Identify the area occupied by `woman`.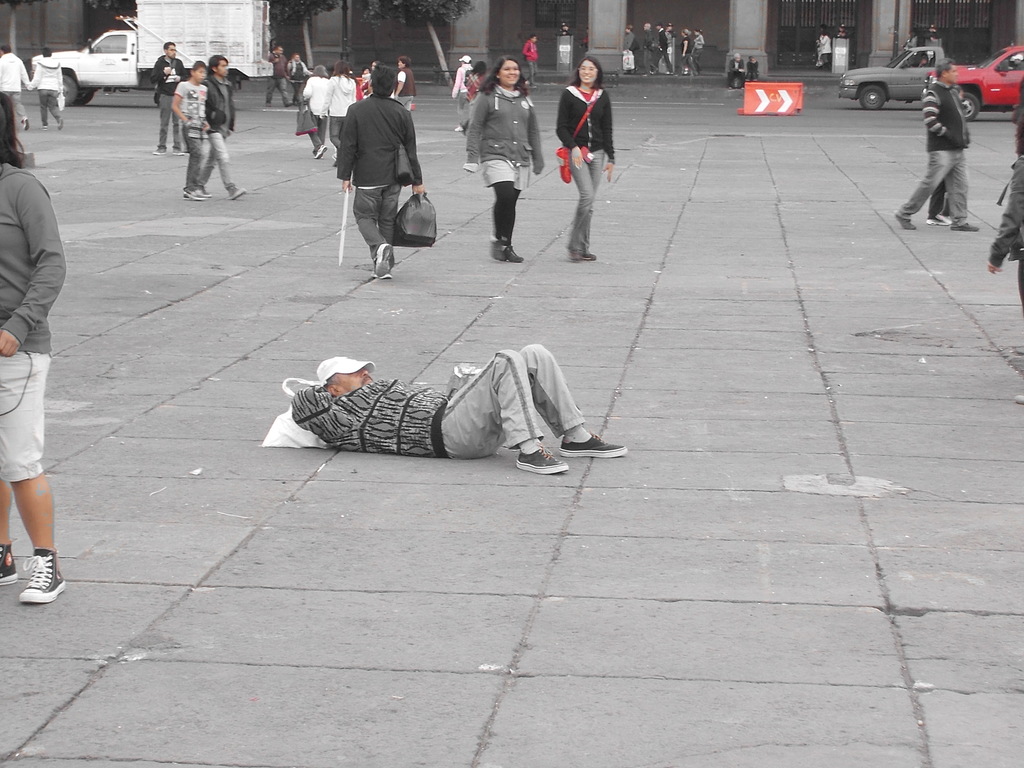
Area: x1=746 y1=54 x2=761 y2=83.
